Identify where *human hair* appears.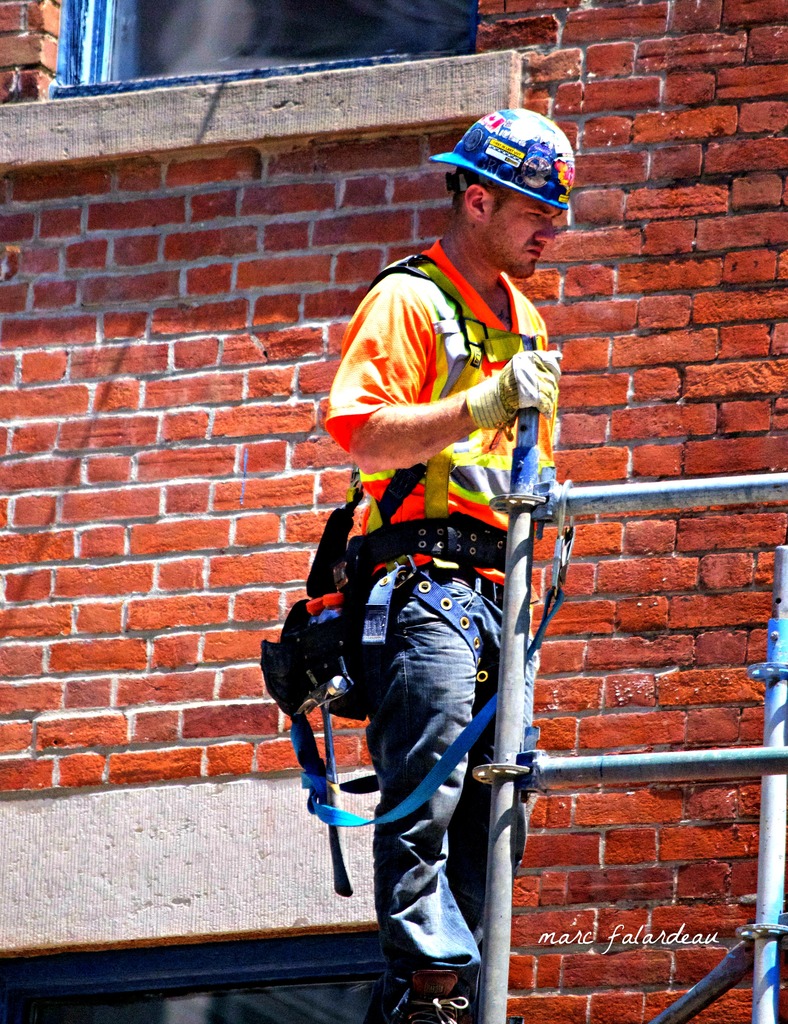
Appears at bbox=[453, 166, 517, 214].
